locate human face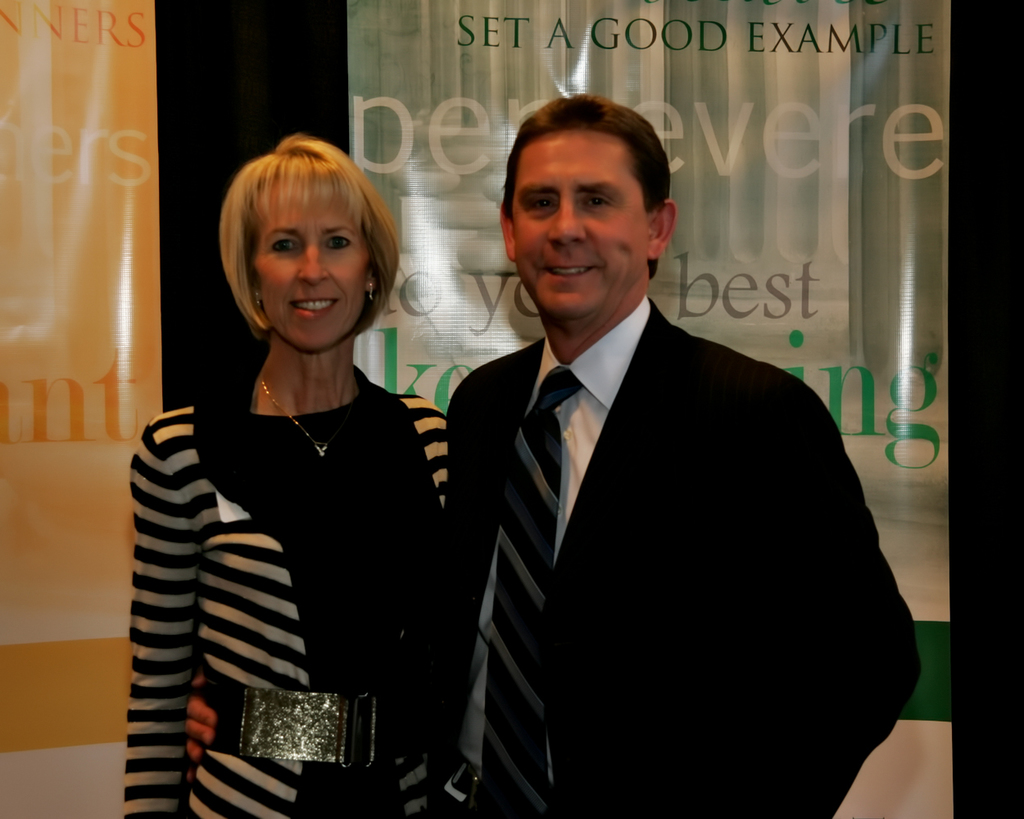
508,131,649,319
